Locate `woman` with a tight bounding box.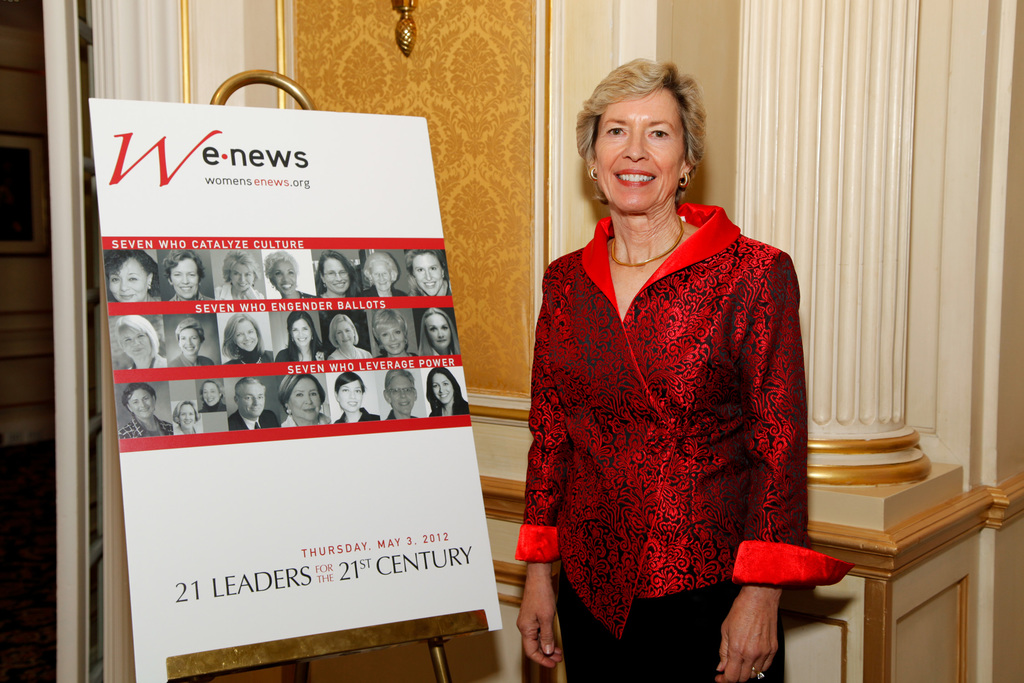
(left=216, top=249, right=266, bottom=299).
